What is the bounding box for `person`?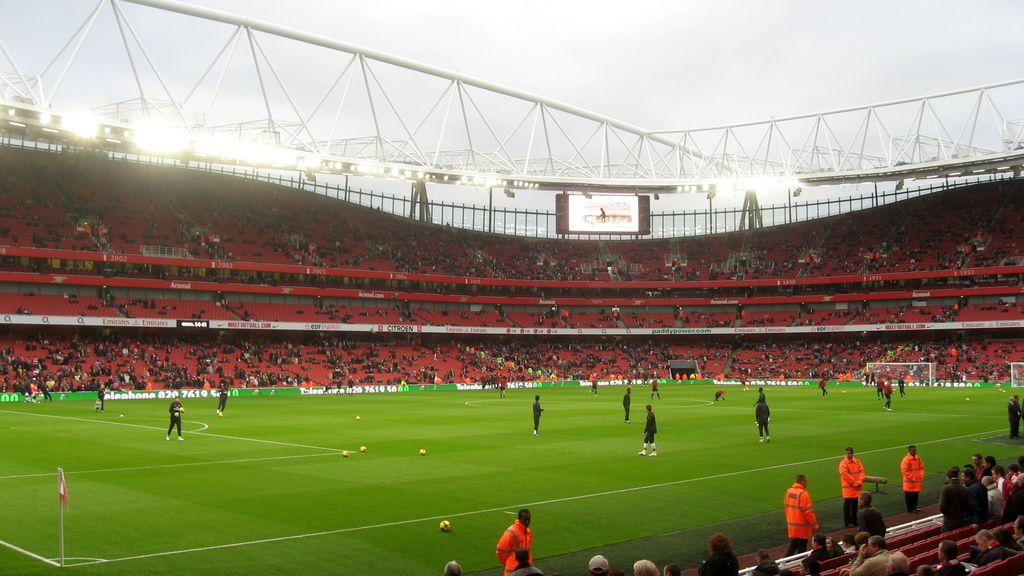
bbox=(662, 562, 681, 575).
